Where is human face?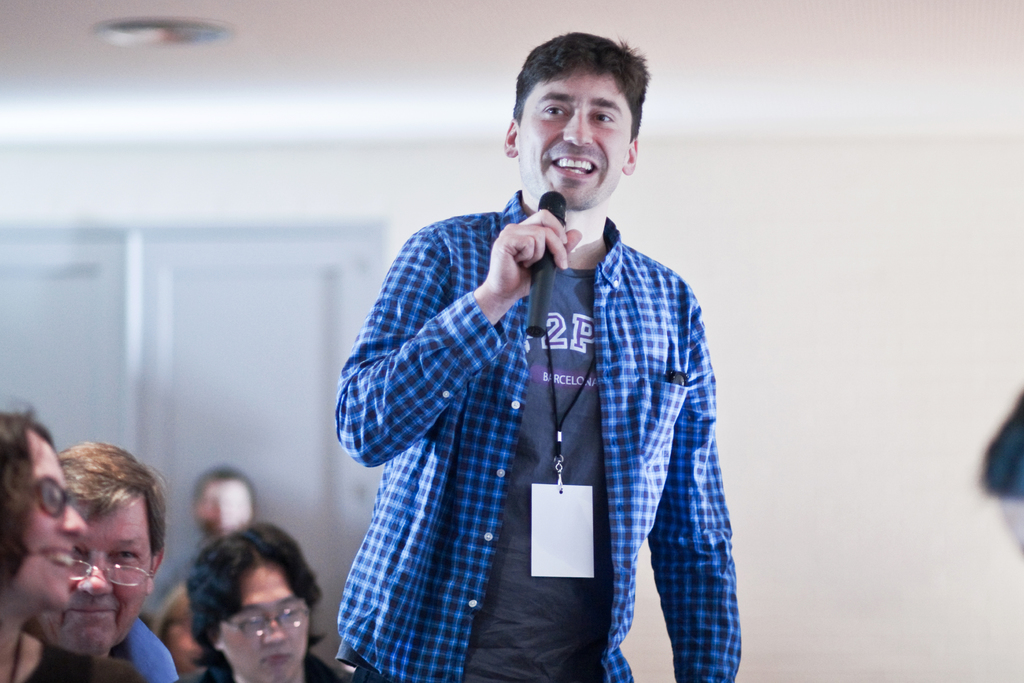
rect(217, 561, 308, 679).
